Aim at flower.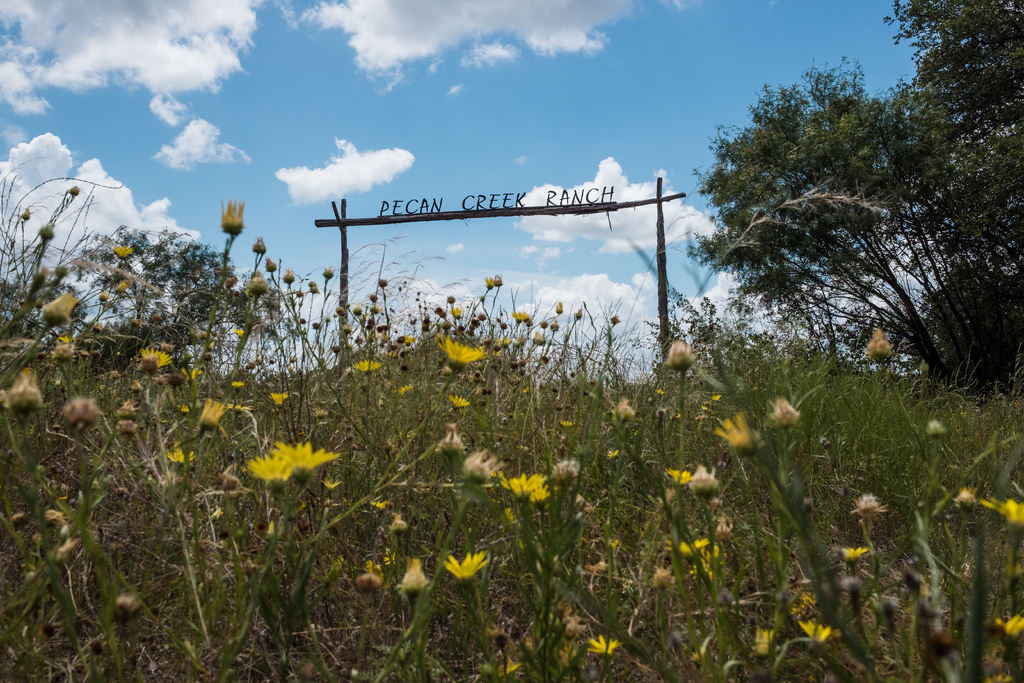
Aimed at bbox=[141, 344, 171, 377].
